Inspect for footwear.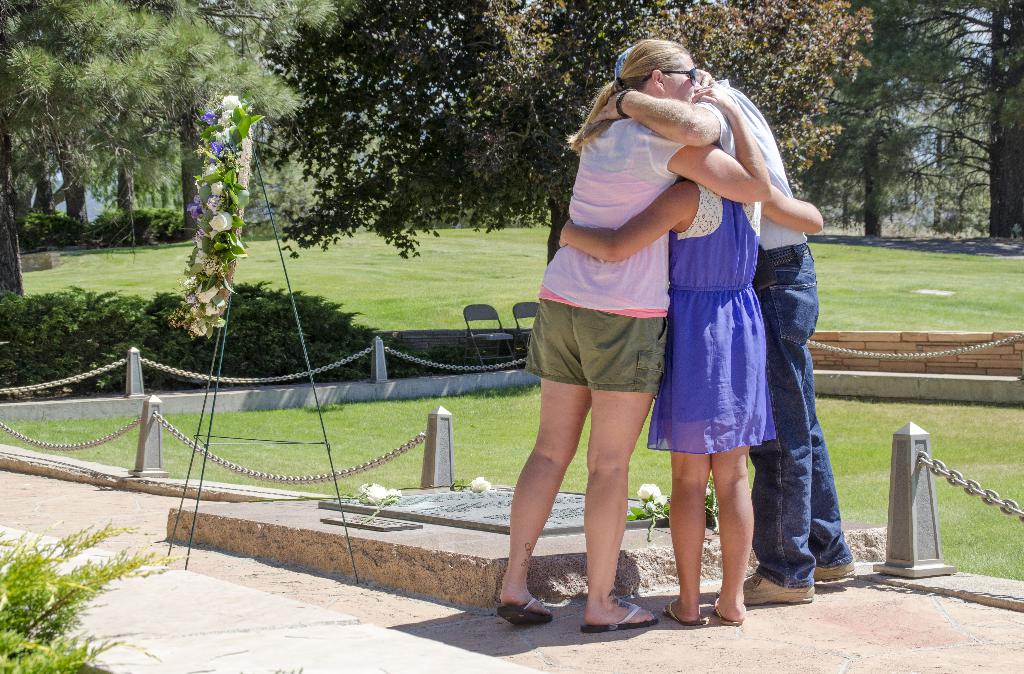
Inspection: box=[813, 559, 855, 582].
